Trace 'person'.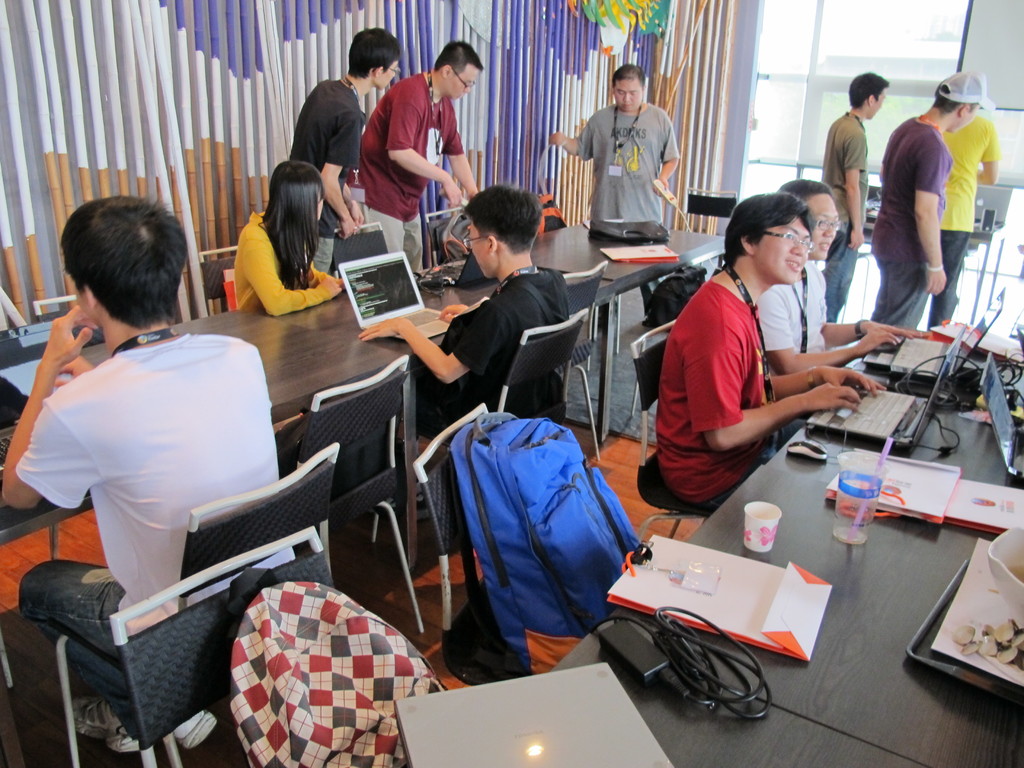
Traced to BBox(778, 173, 921, 371).
